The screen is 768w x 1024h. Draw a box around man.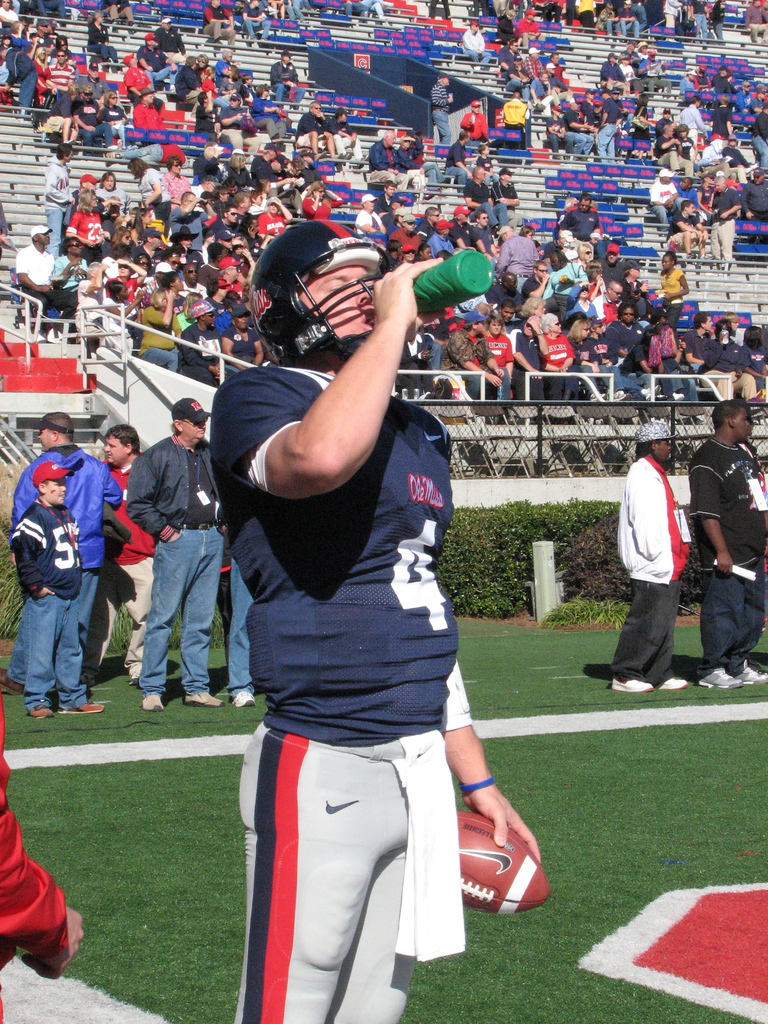
x1=14 y1=465 x2=105 y2=713.
